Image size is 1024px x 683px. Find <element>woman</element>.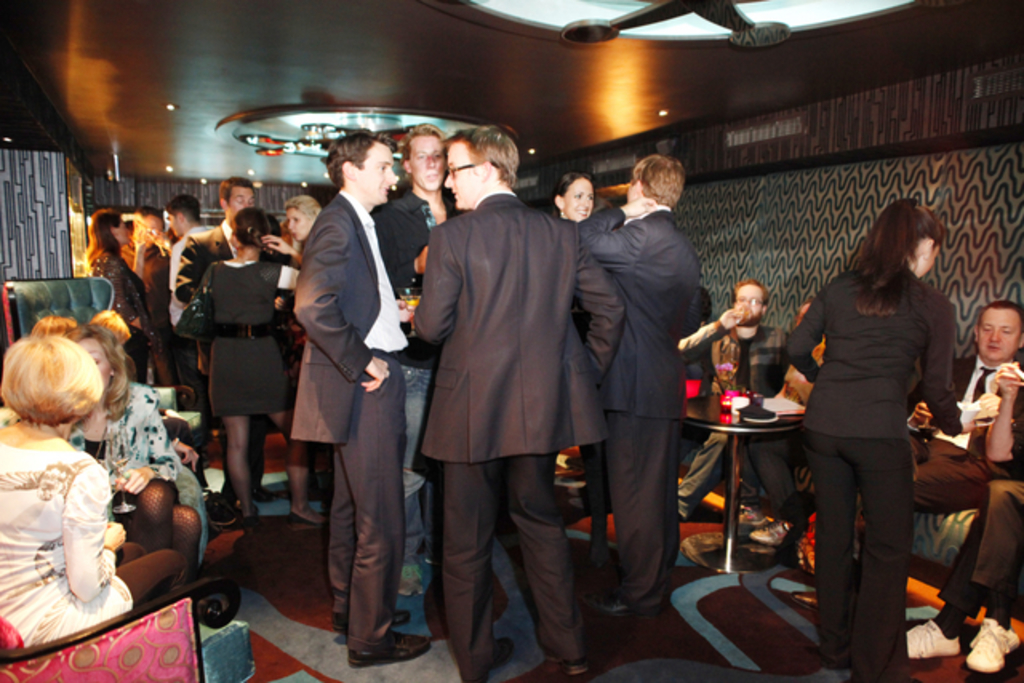
detection(267, 190, 330, 283).
